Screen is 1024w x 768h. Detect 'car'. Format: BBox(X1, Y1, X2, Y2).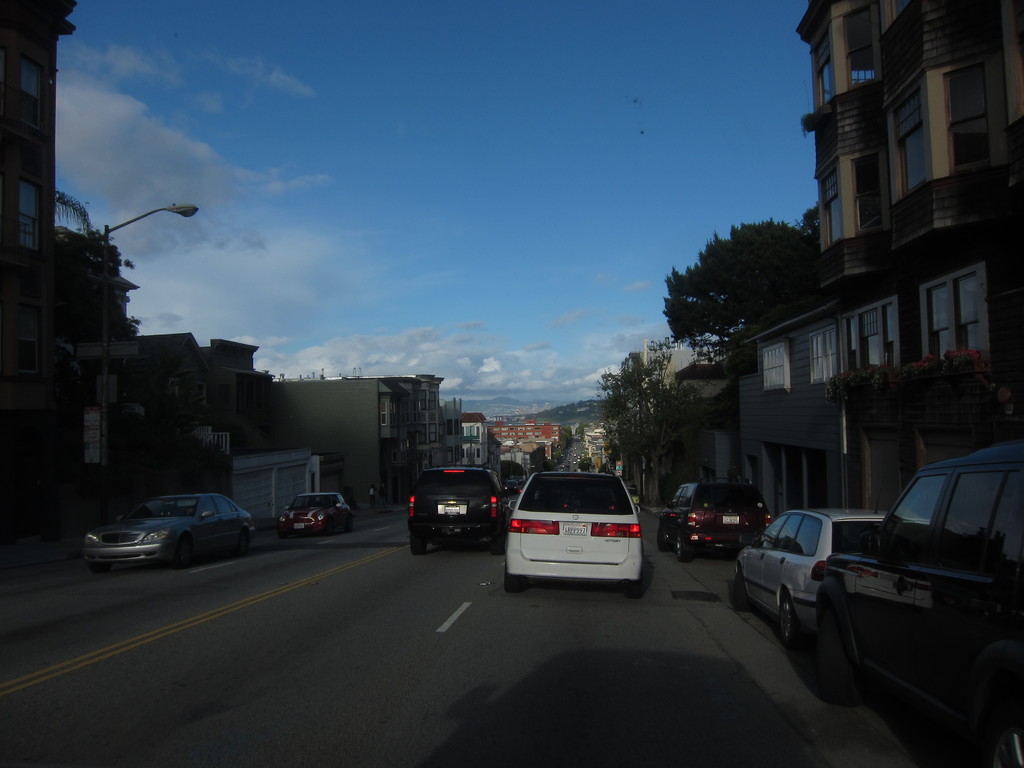
BBox(734, 478, 923, 647).
